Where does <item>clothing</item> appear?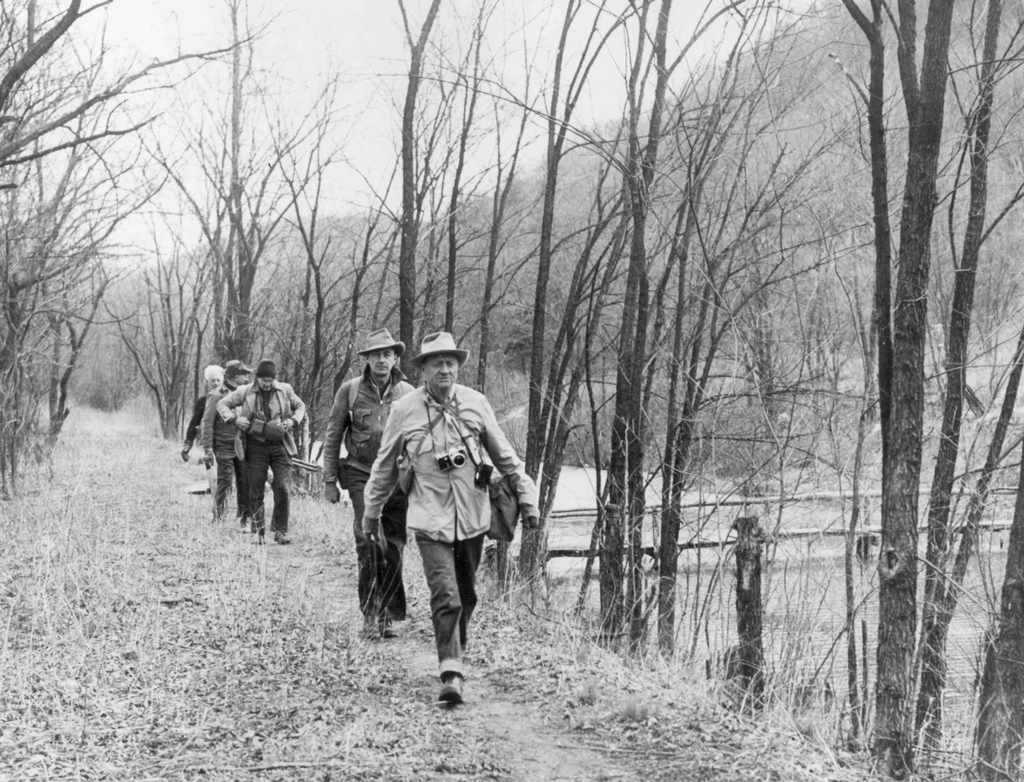
Appears at Rect(184, 394, 220, 507).
